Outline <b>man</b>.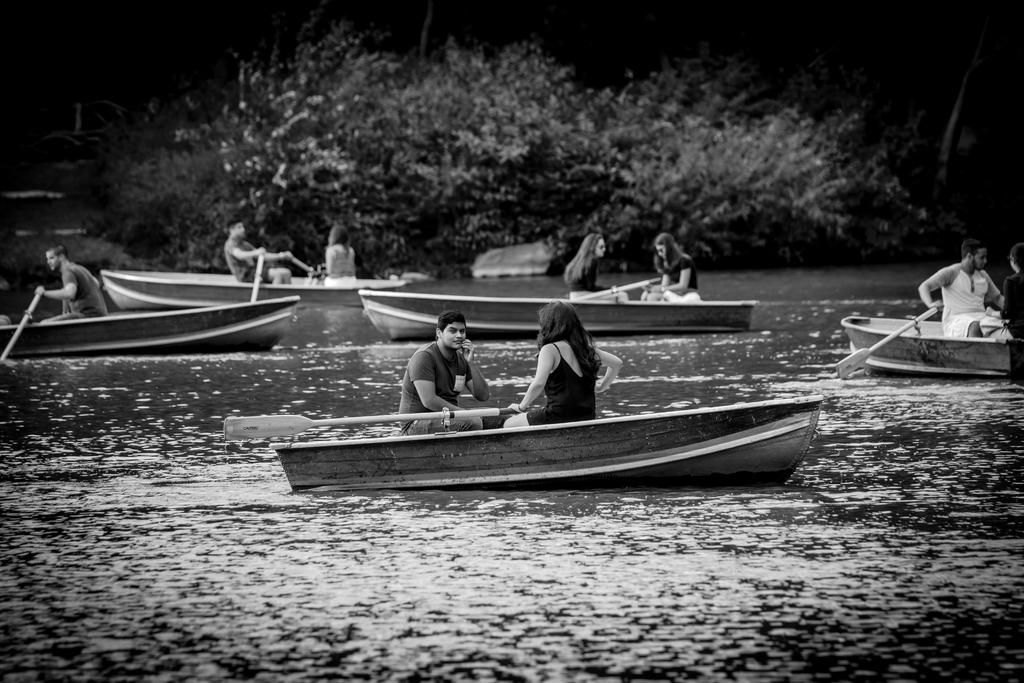
Outline: <region>221, 217, 296, 290</region>.
